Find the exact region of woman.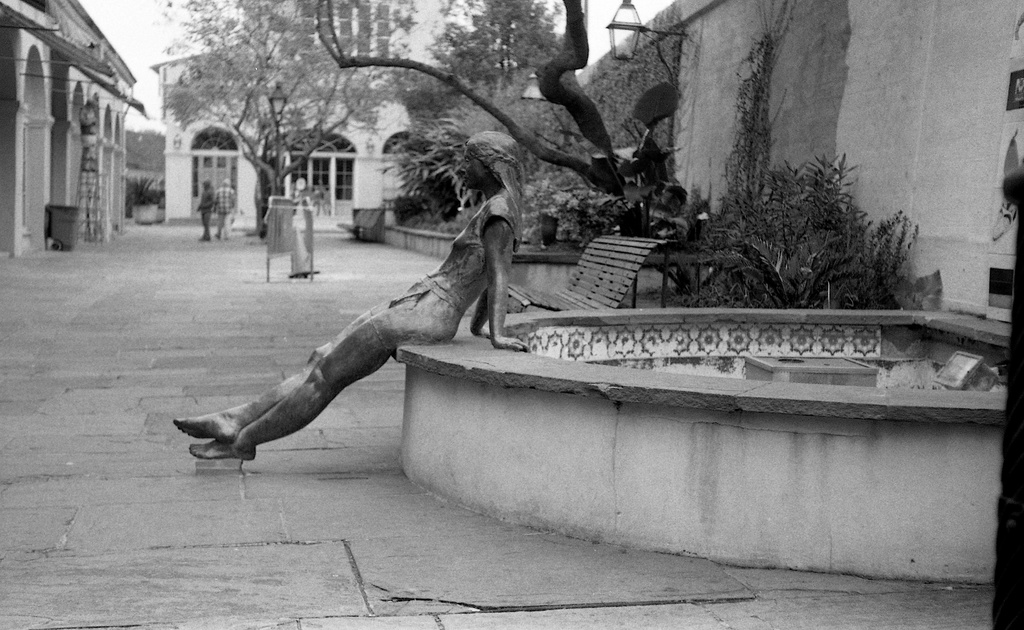
Exact region: bbox=[158, 120, 531, 462].
